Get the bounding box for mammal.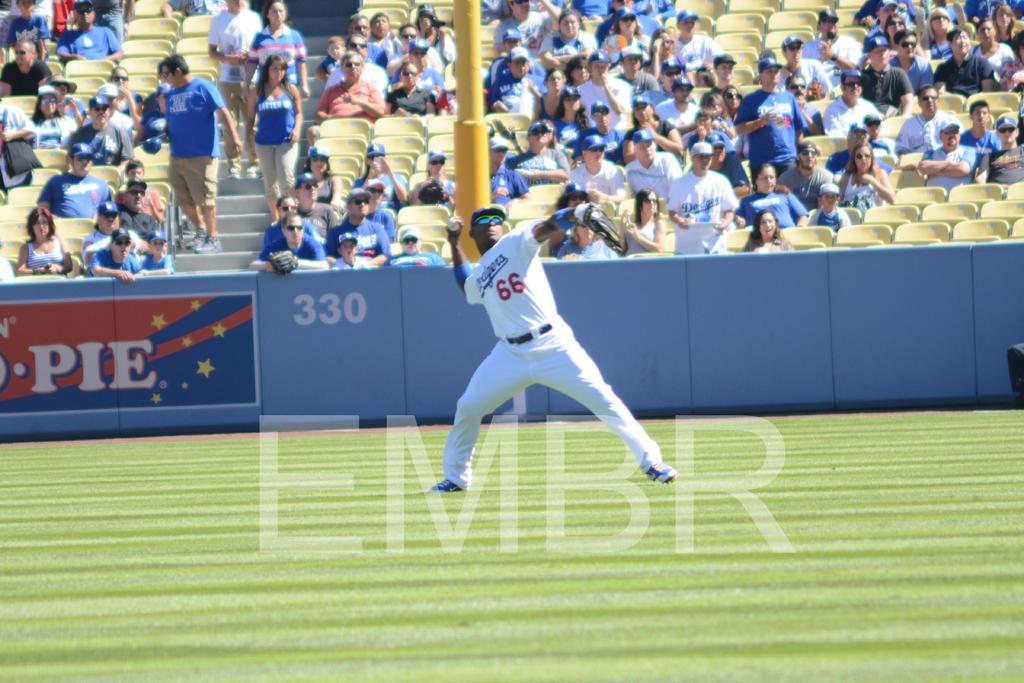
x1=160, y1=53, x2=243, y2=252.
